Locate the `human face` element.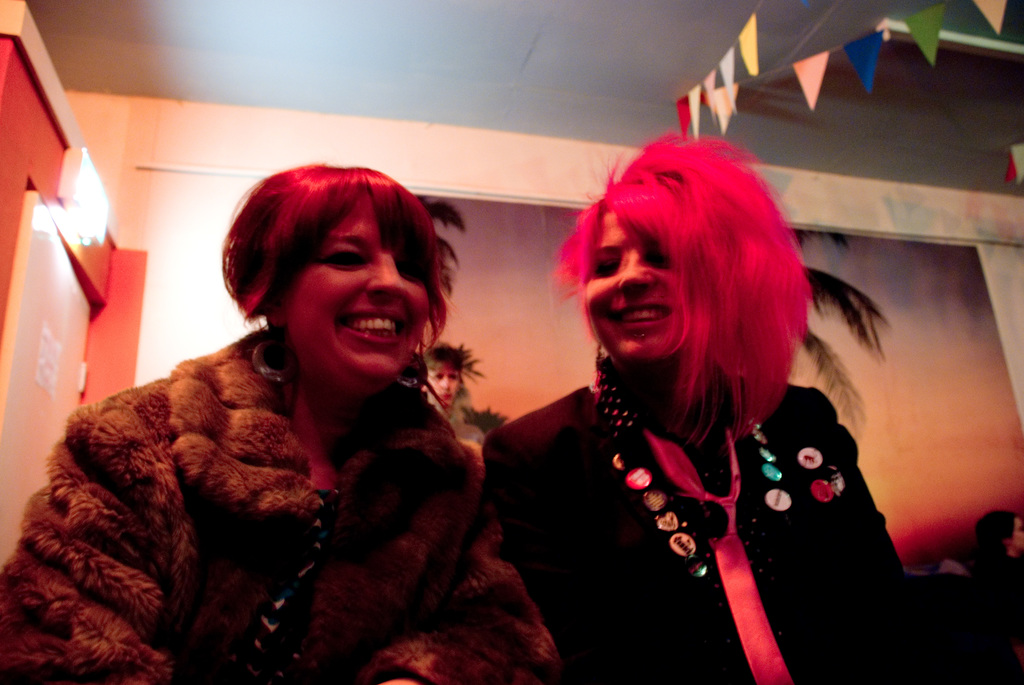
Element bbox: Rect(276, 184, 429, 386).
